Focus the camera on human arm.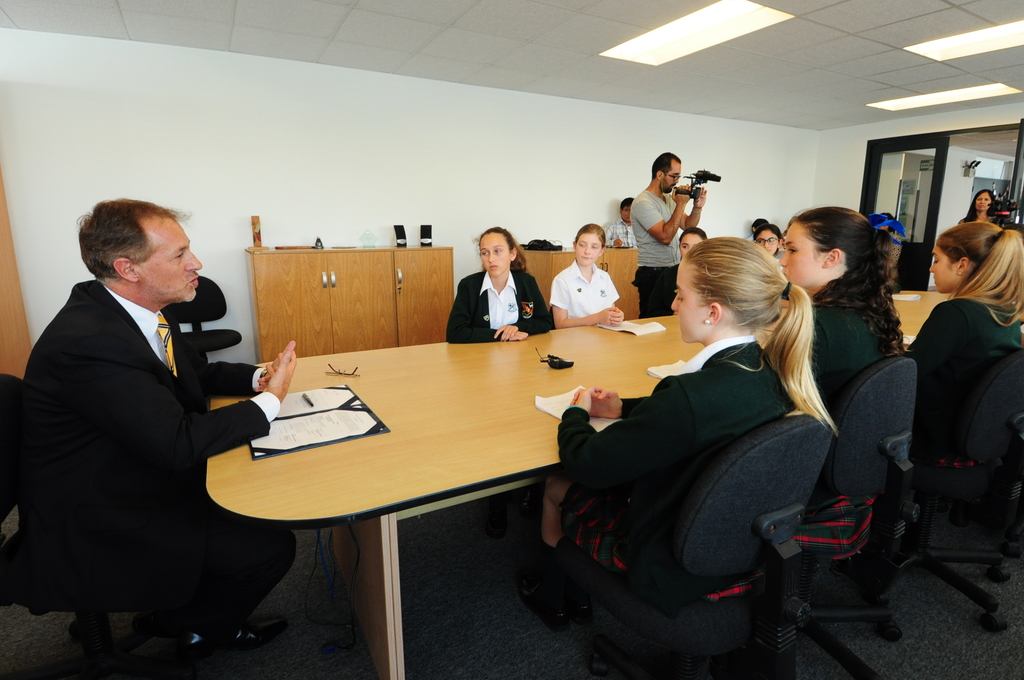
Focus region: {"x1": 488, "y1": 263, "x2": 566, "y2": 340}.
